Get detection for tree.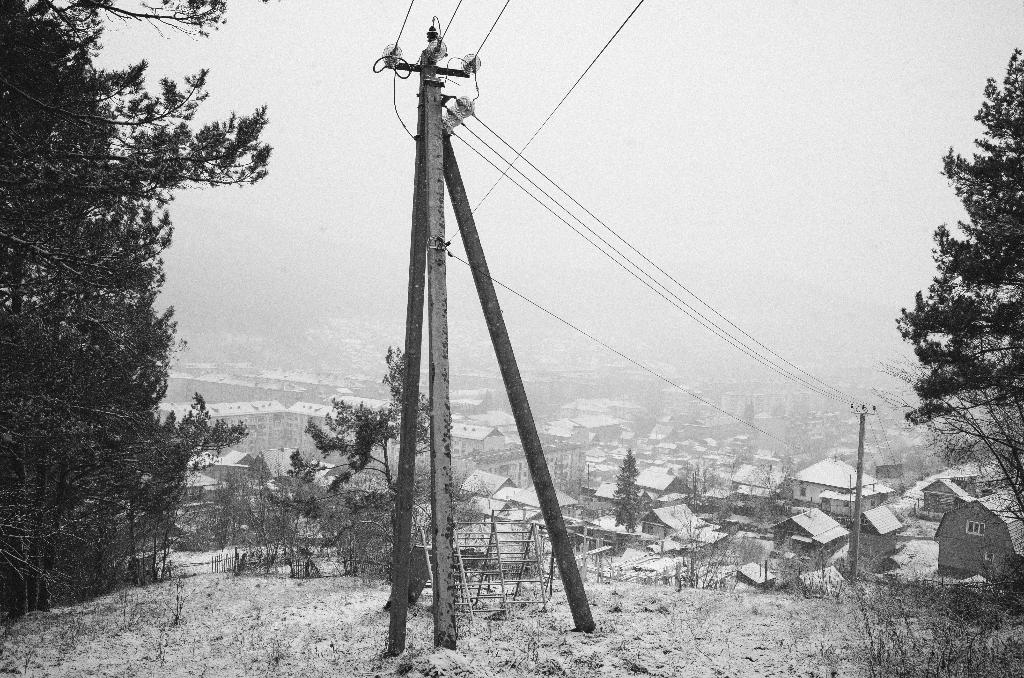
Detection: <box>610,448,653,531</box>.
